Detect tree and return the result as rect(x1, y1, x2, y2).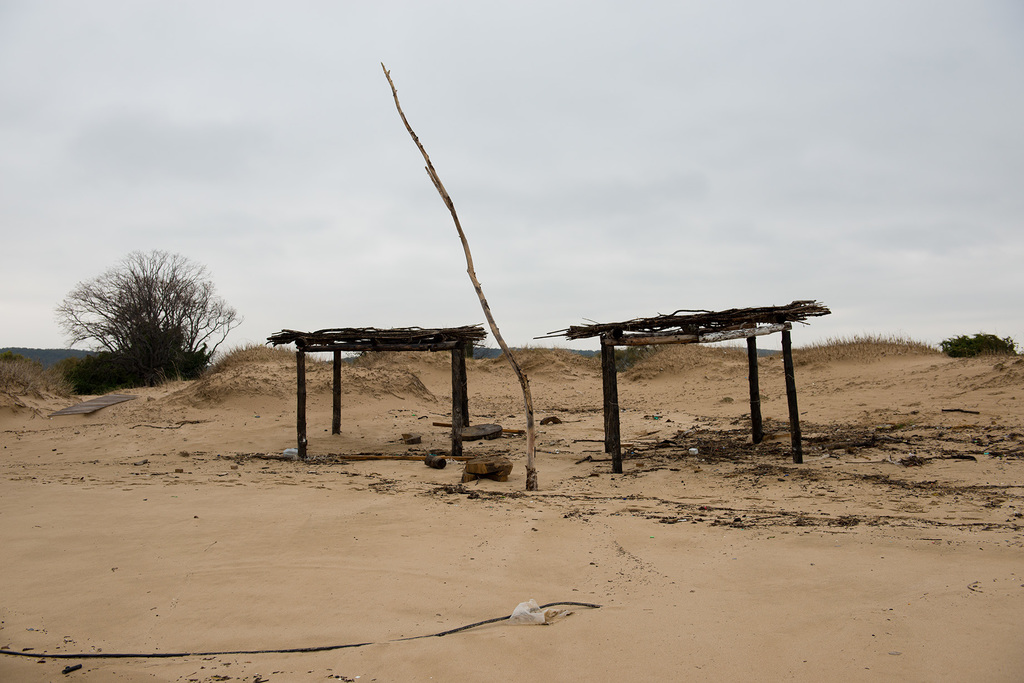
rect(64, 239, 233, 388).
